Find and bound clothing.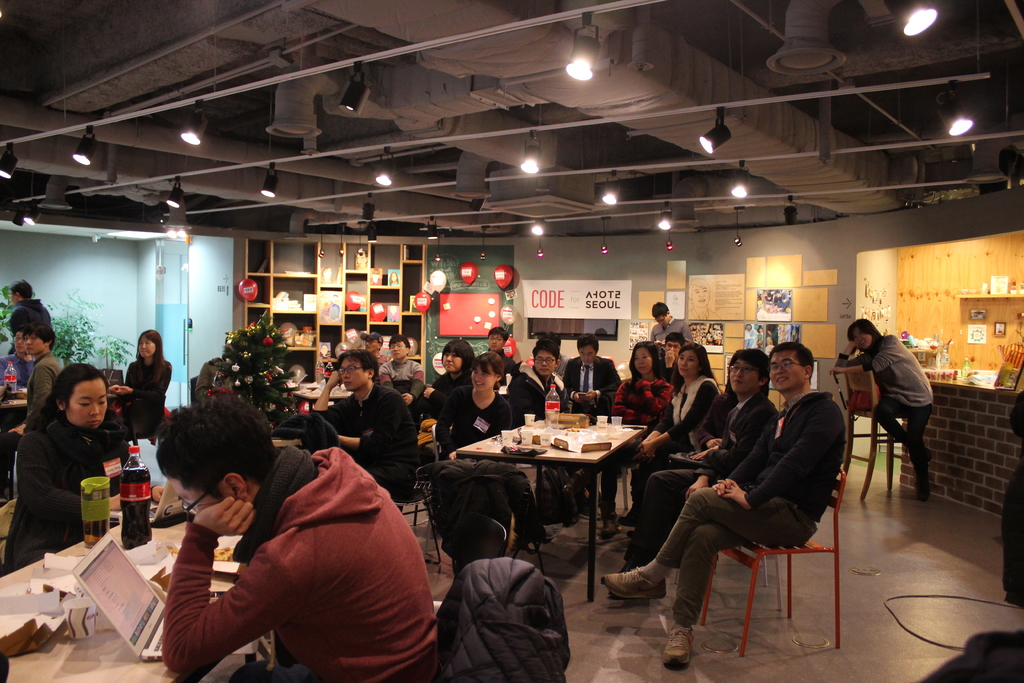
Bound: x1=650, y1=311, x2=692, y2=354.
